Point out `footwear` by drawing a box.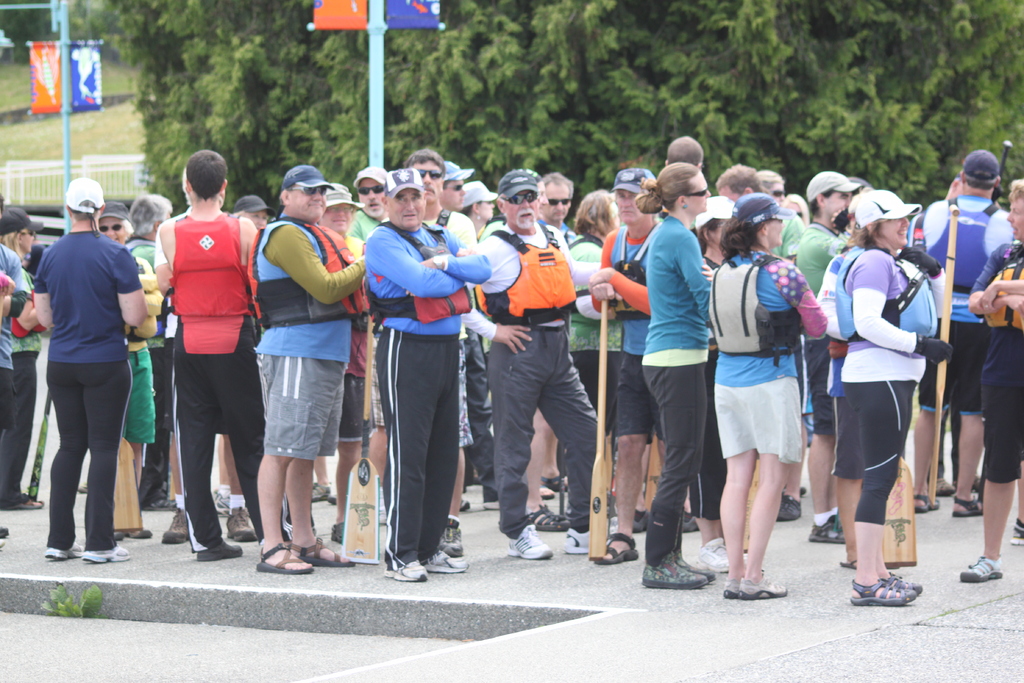
[529, 497, 564, 534].
